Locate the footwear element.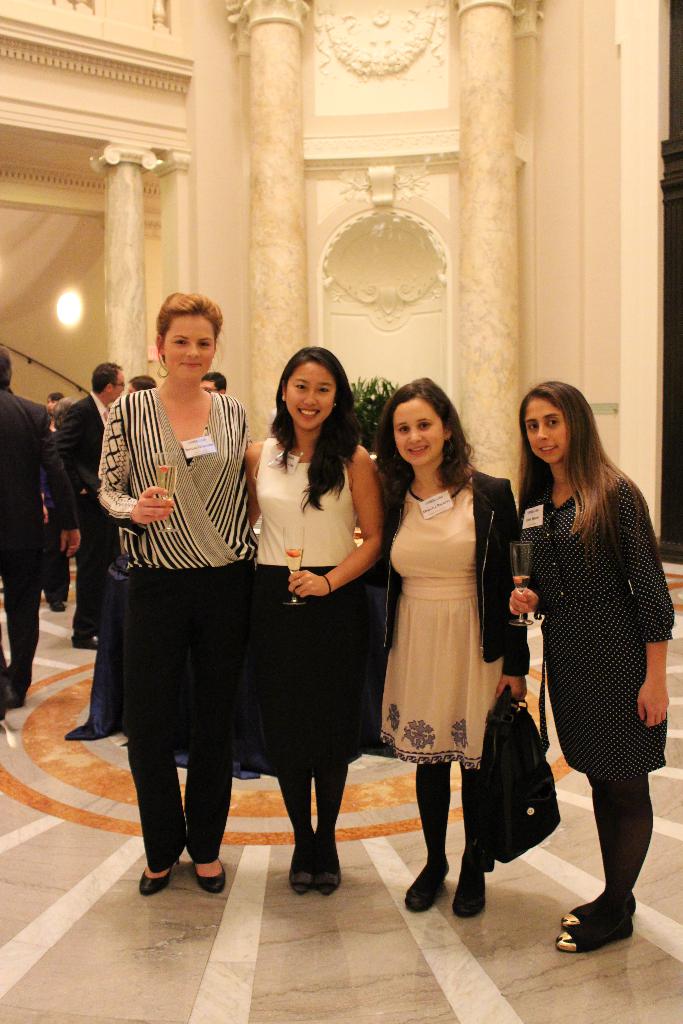
Element bbox: bbox=(403, 860, 454, 917).
